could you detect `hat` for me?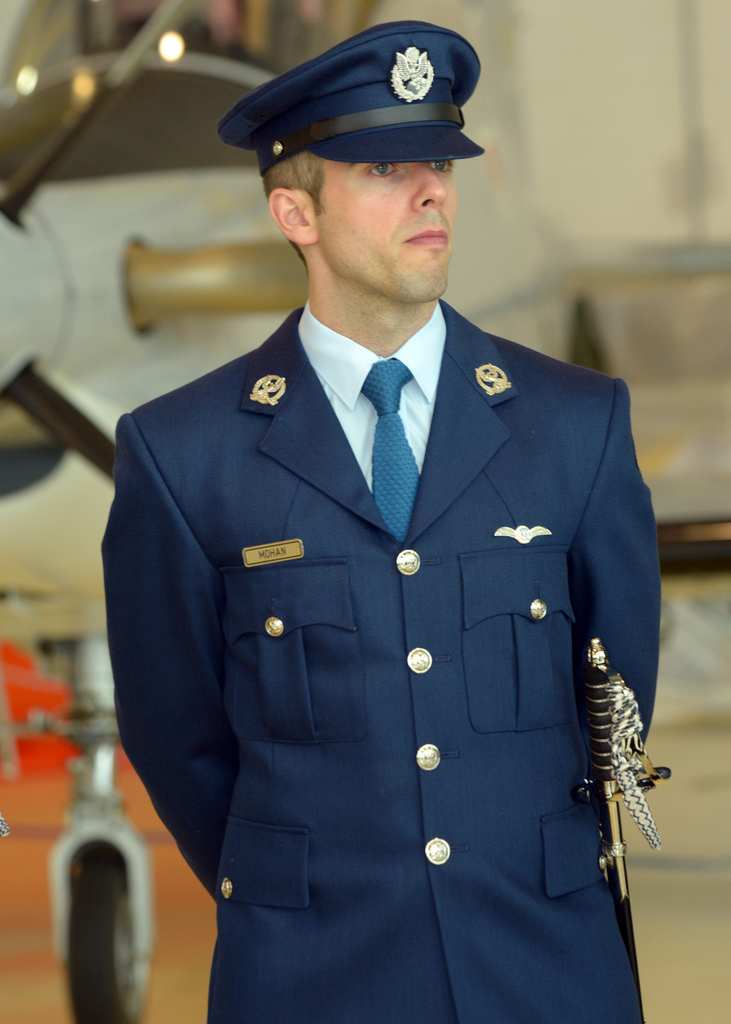
Detection result: (left=218, top=20, right=485, bottom=164).
